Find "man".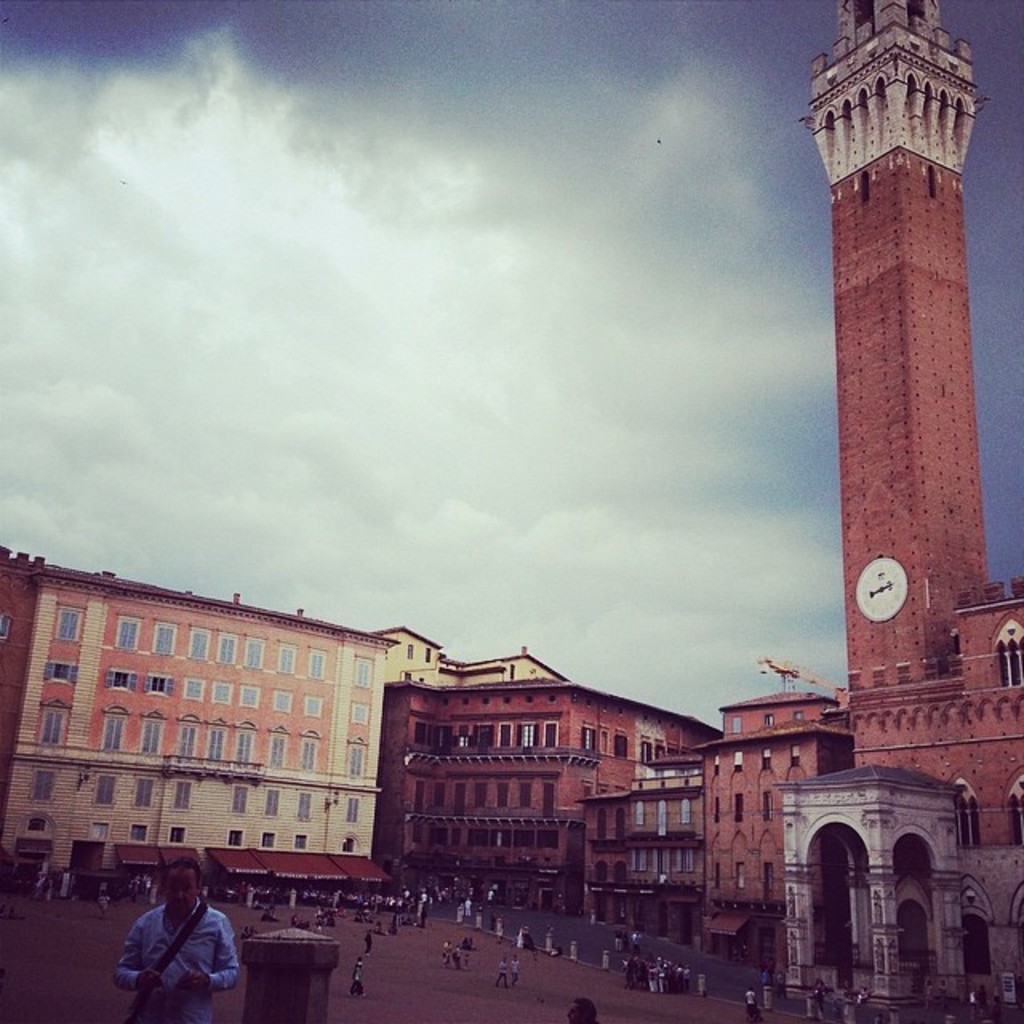
[344,962,360,995].
